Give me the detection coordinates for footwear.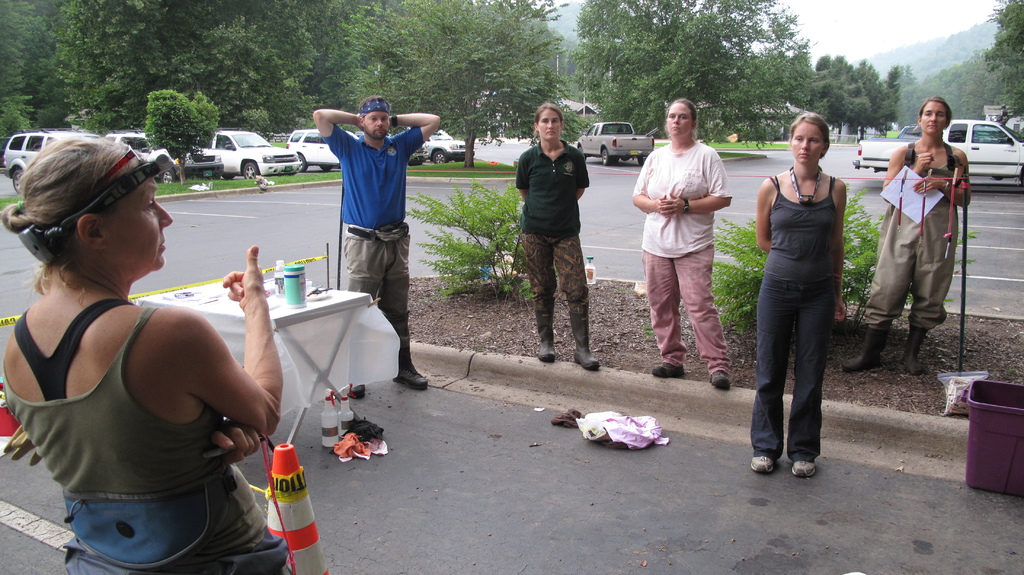
bbox(390, 346, 428, 391).
